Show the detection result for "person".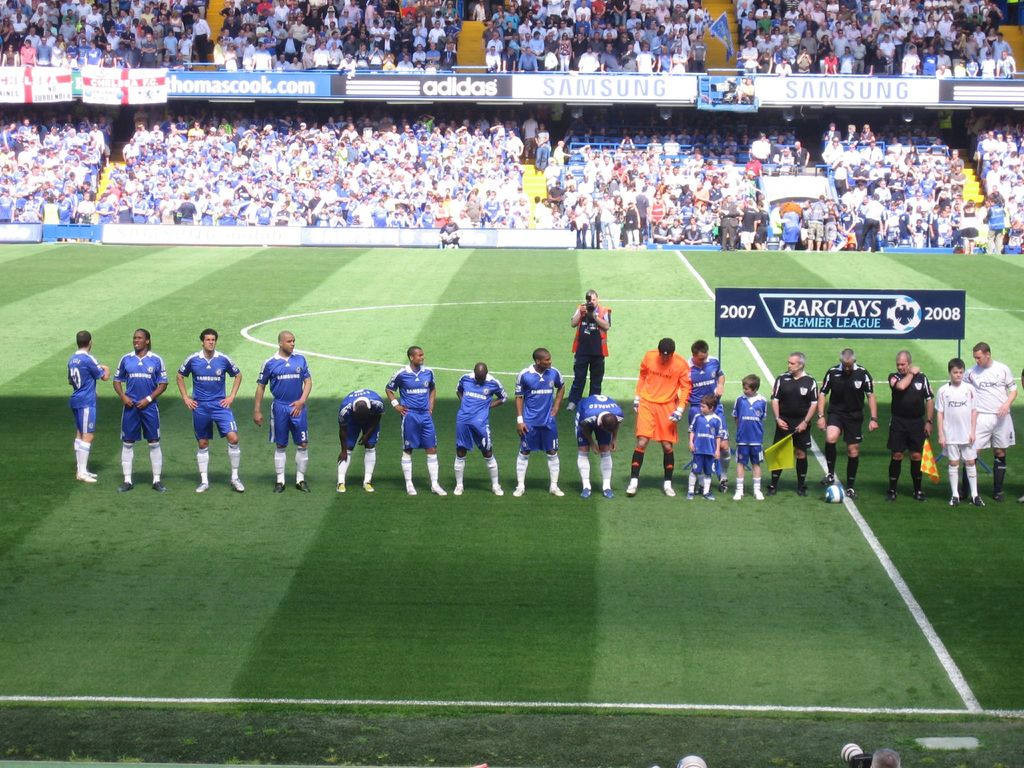
829:164:852:191.
